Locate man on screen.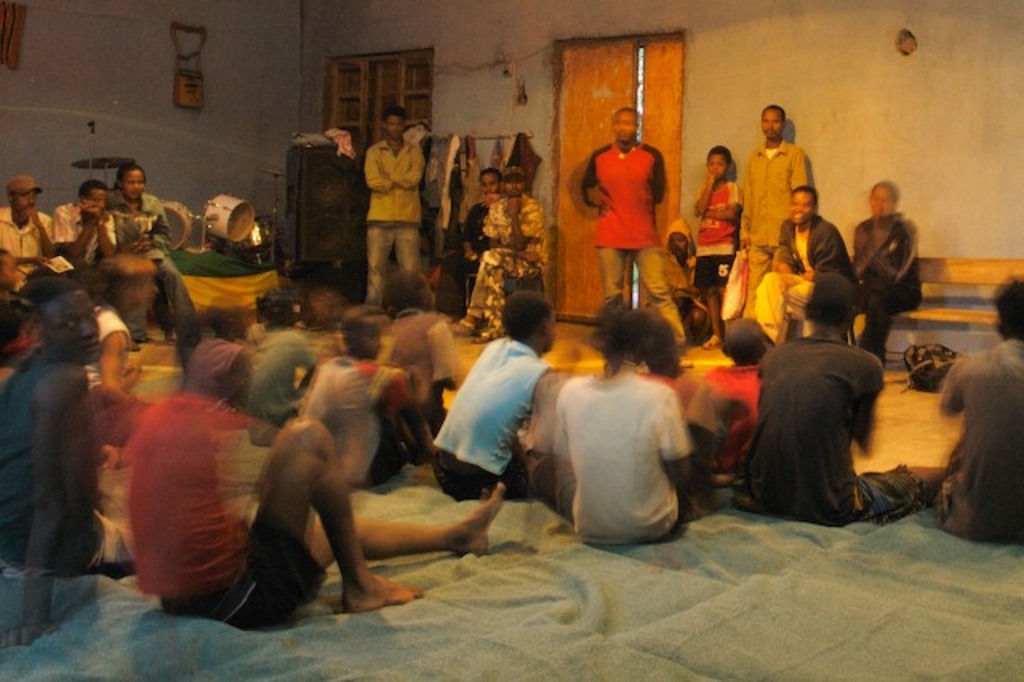
On screen at {"x1": 456, "y1": 162, "x2": 549, "y2": 352}.
